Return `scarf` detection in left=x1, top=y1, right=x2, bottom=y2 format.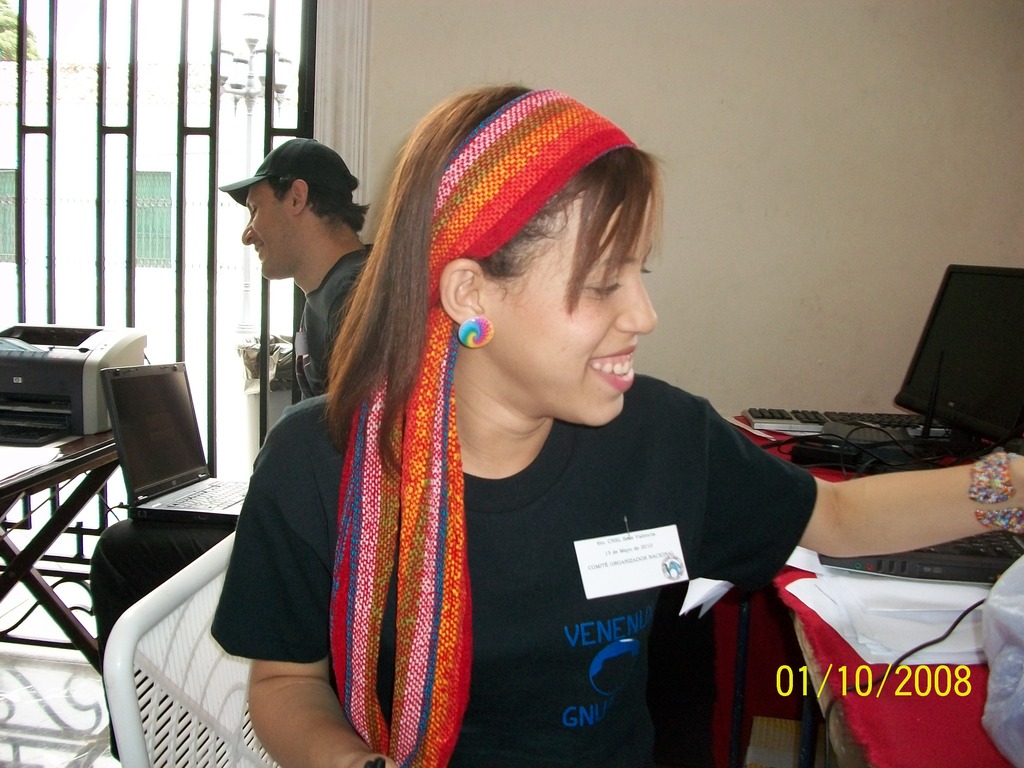
left=324, top=92, right=643, bottom=767.
